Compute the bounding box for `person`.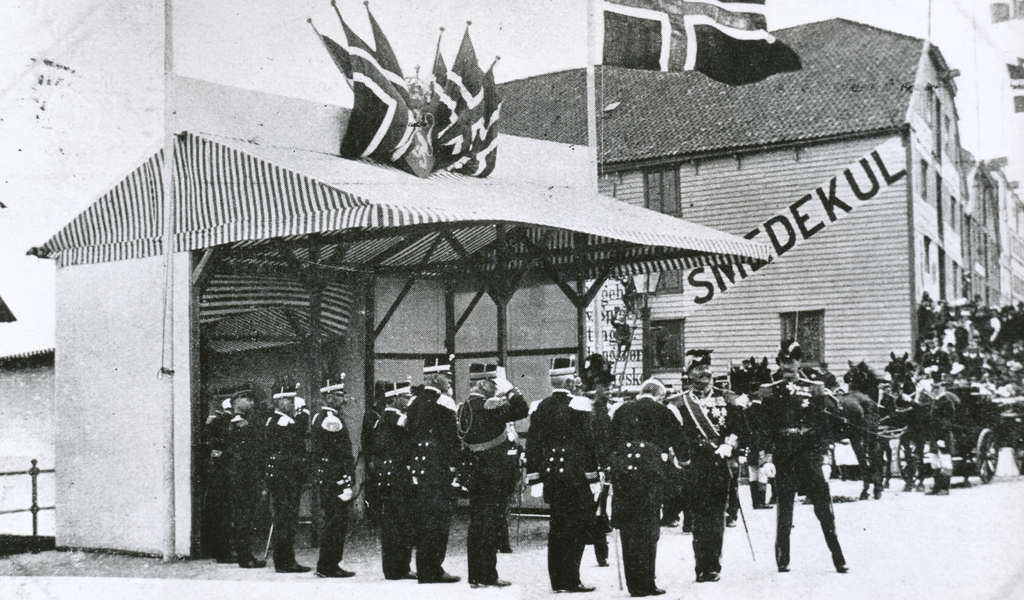
{"x1": 920, "y1": 377, "x2": 958, "y2": 499}.
